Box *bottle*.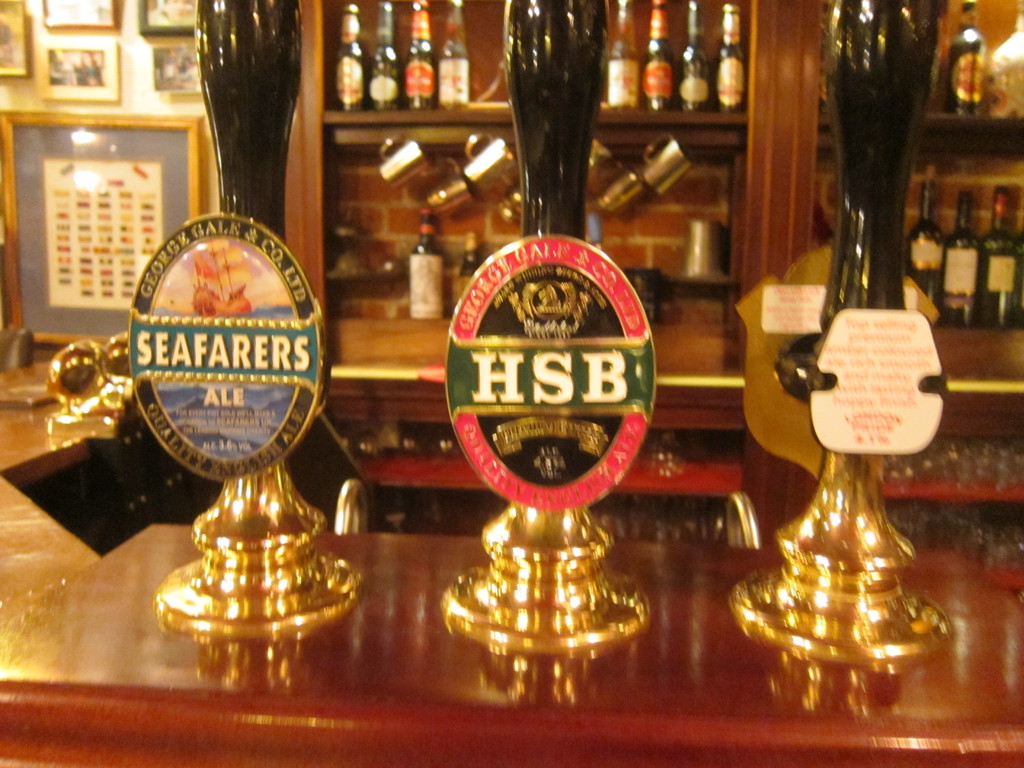
bbox(943, 2, 1002, 125).
